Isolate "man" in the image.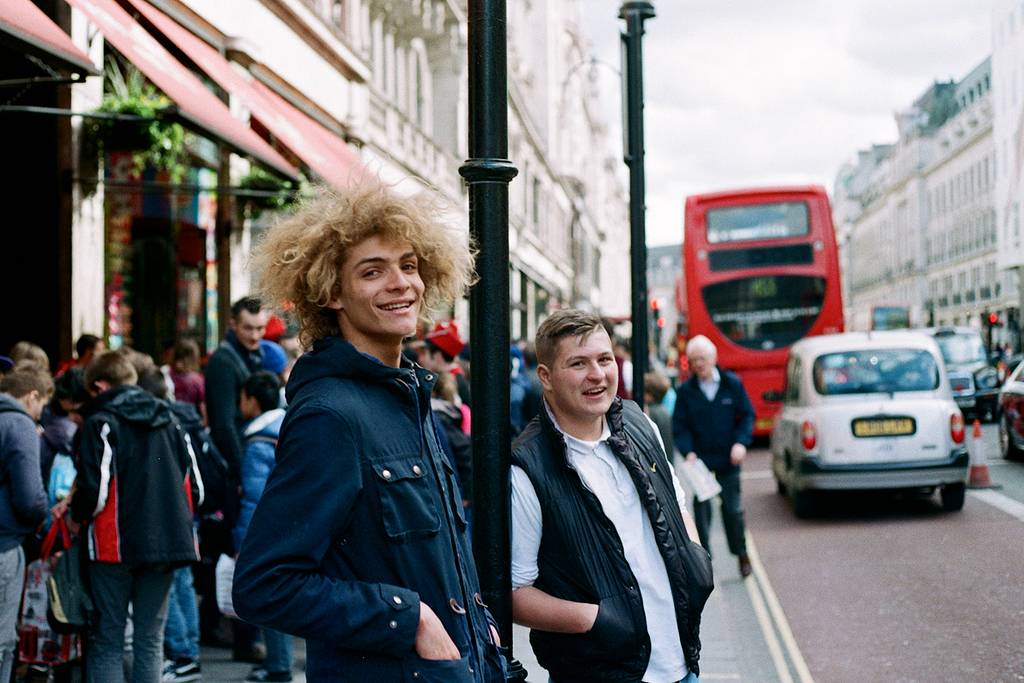
Isolated region: [left=419, top=316, right=467, bottom=407].
